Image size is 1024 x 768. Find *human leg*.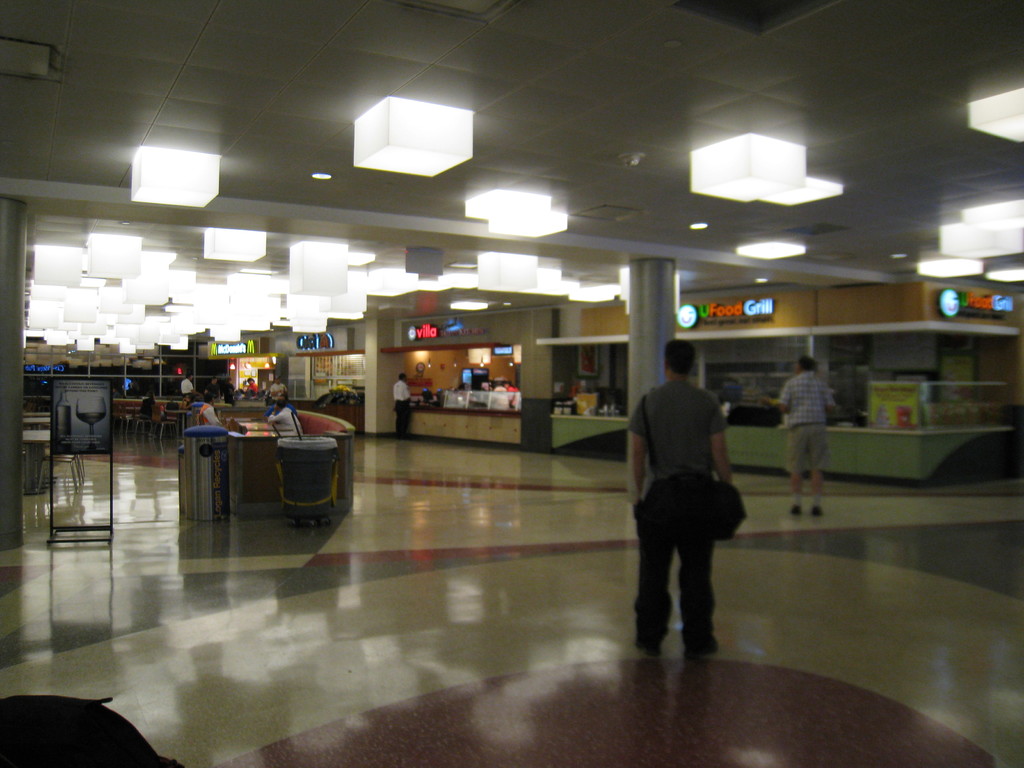
[632,515,672,656].
